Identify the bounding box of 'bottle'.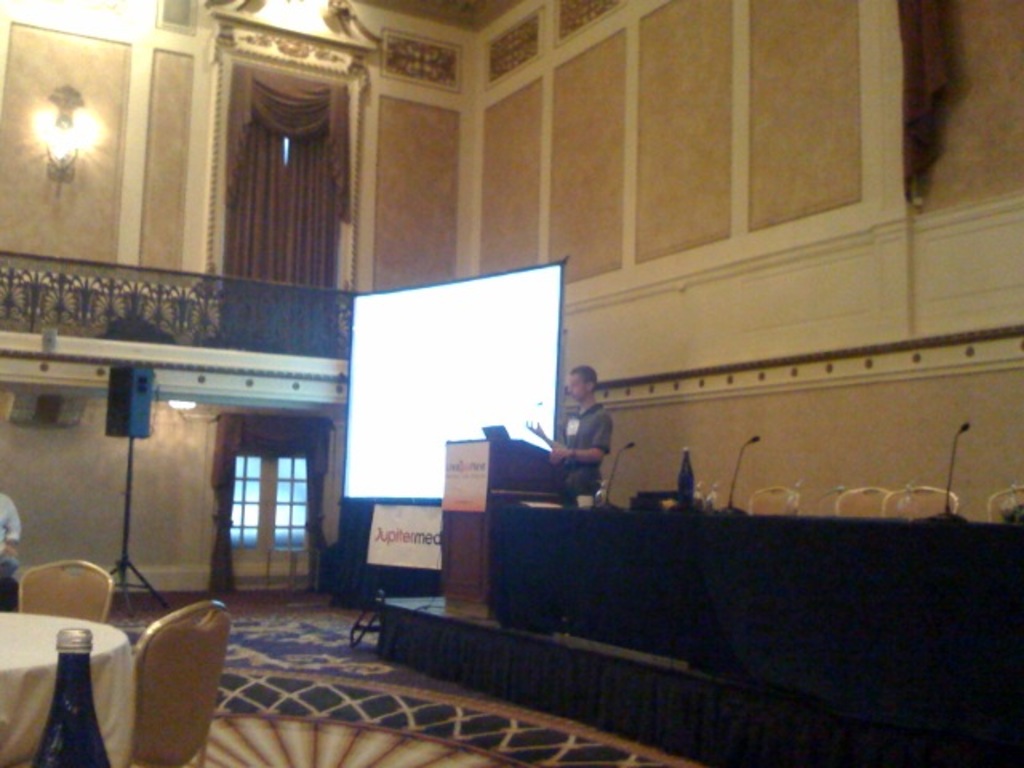
32:627:114:766.
